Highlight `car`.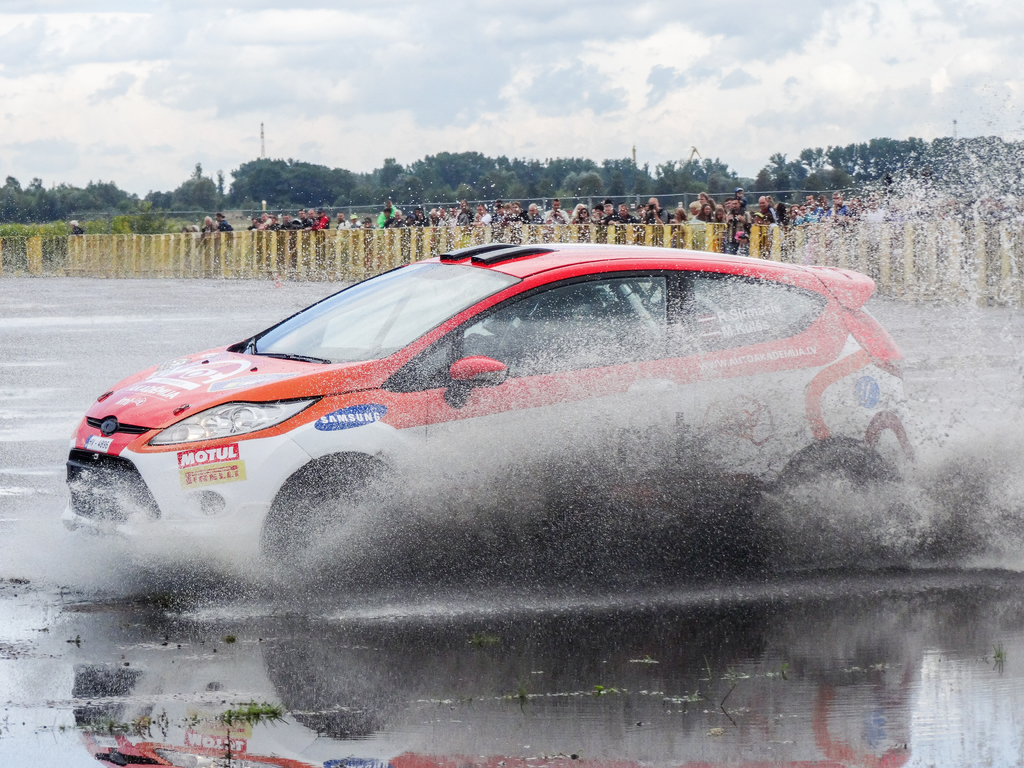
Highlighted region: x1=61 y1=249 x2=919 y2=668.
